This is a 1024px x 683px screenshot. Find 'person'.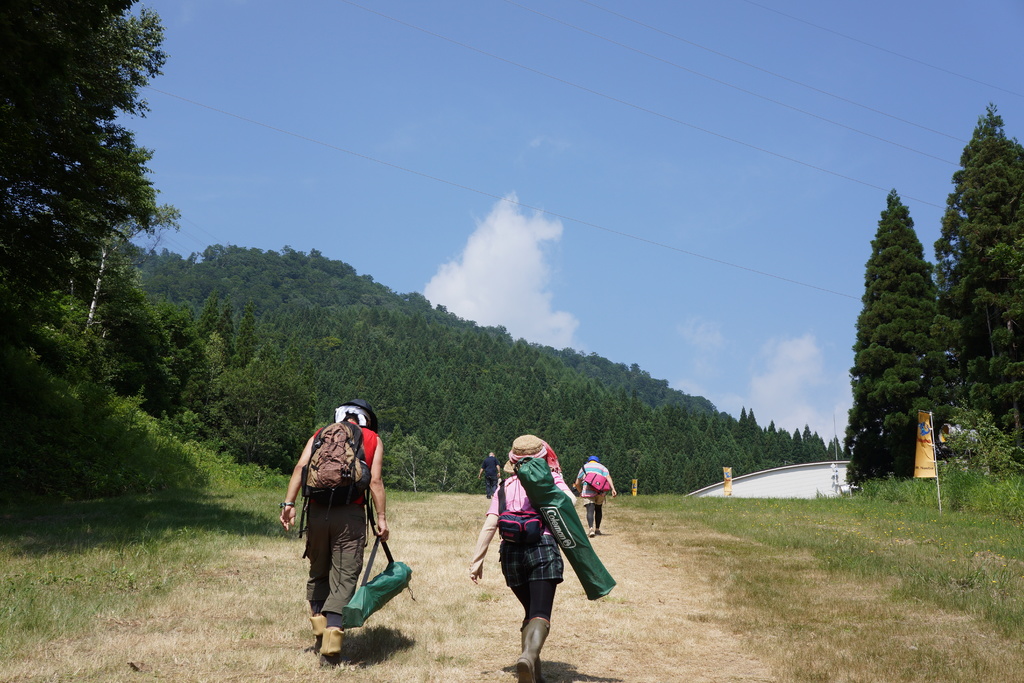
Bounding box: <bbox>468, 435, 564, 682</bbox>.
